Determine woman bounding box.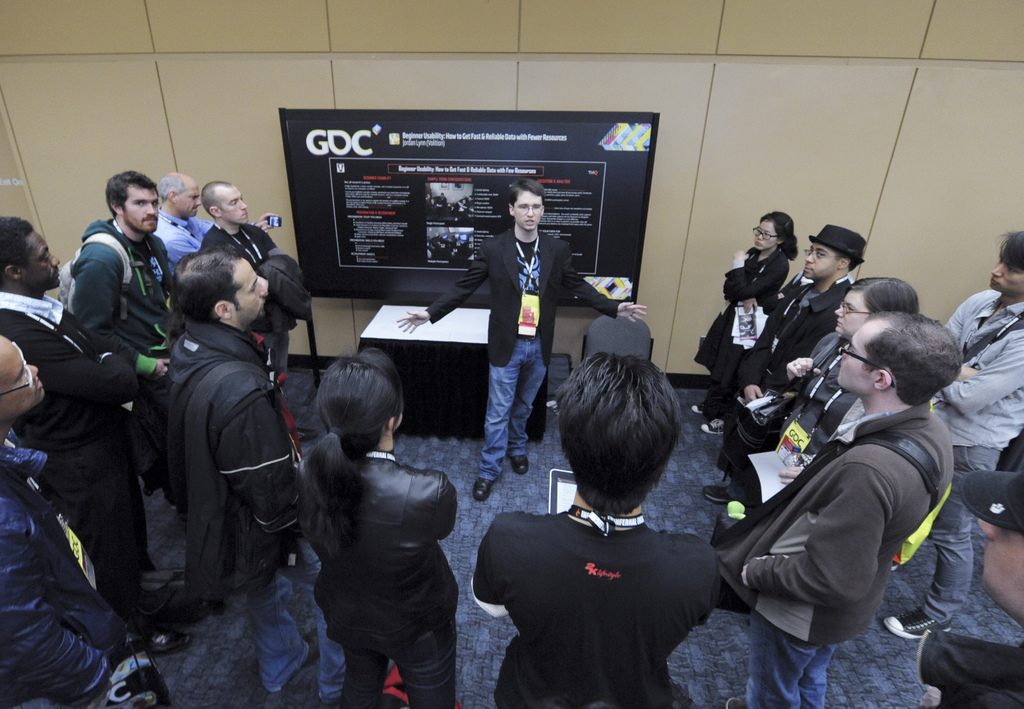
Determined: locate(778, 276, 920, 448).
